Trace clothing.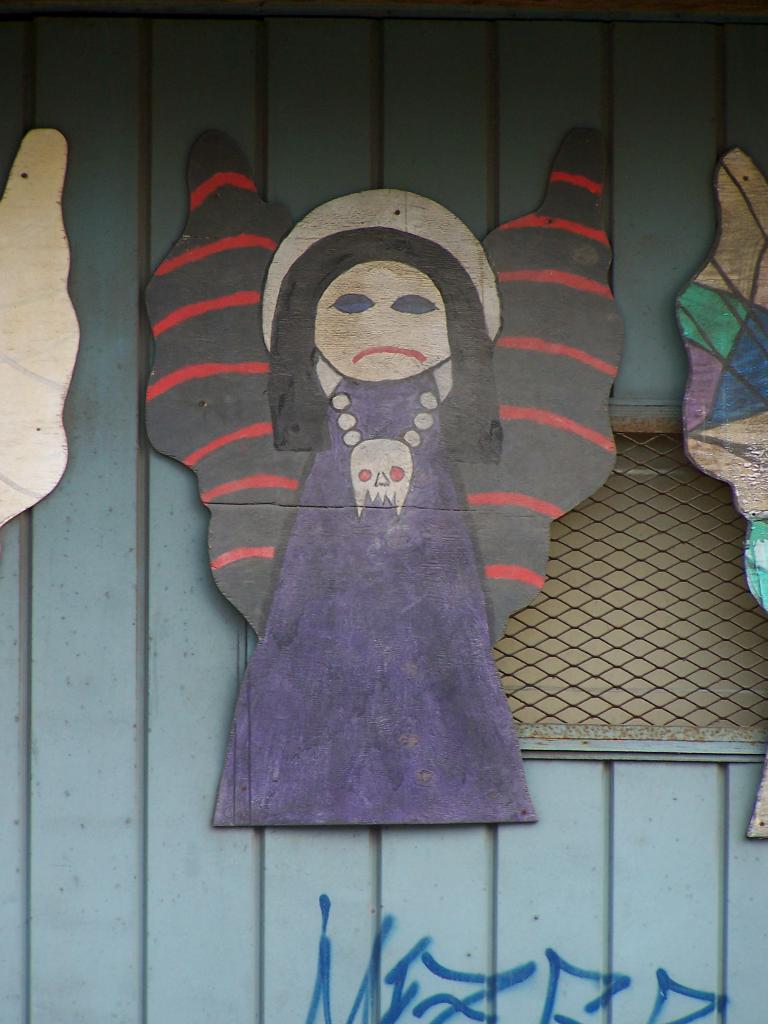
Traced to select_region(209, 376, 541, 825).
